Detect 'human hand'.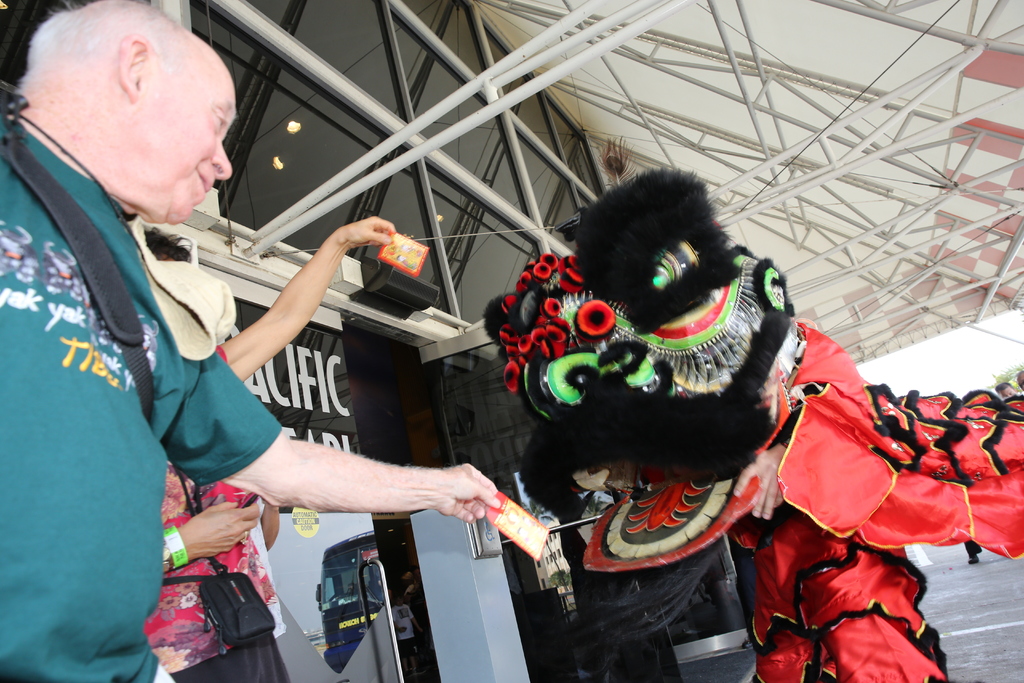
Detected at [410,471,515,544].
